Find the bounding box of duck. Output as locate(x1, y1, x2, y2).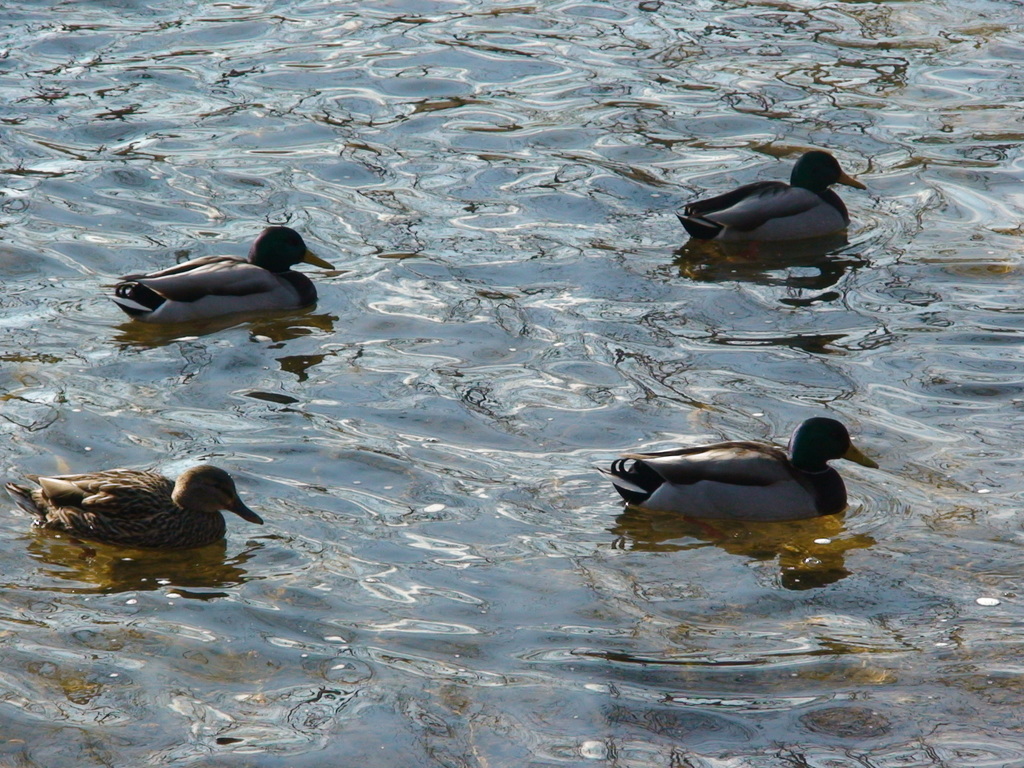
locate(113, 223, 342, 321).
